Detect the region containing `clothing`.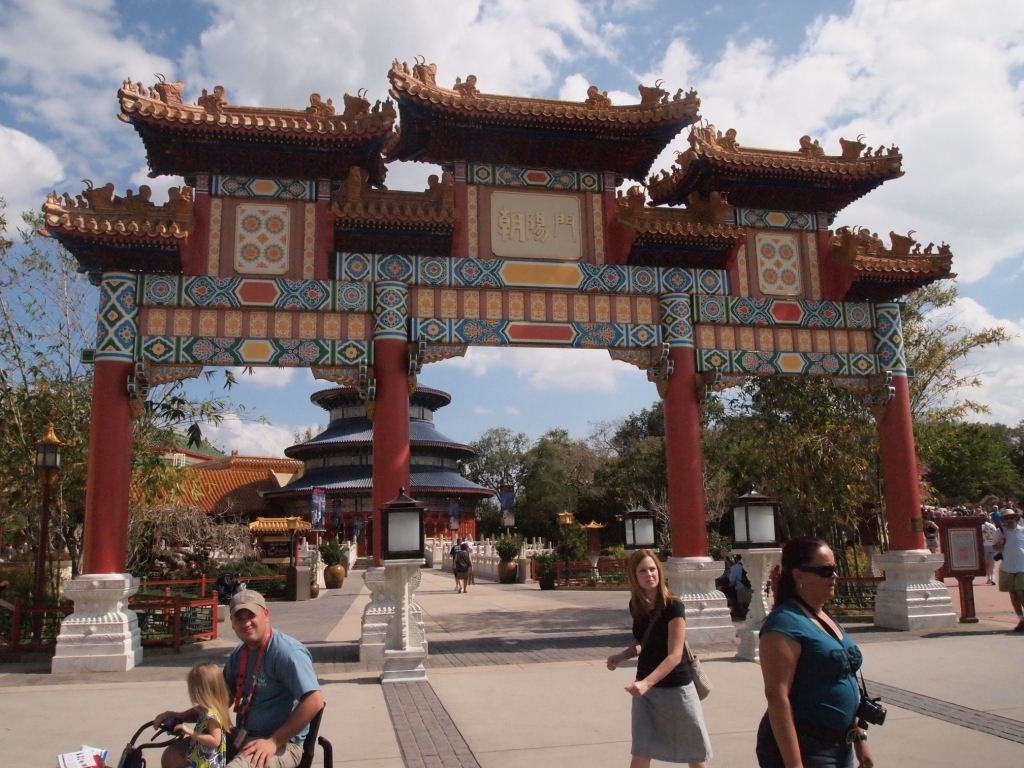
select_region(724, 567, 749, 602).
